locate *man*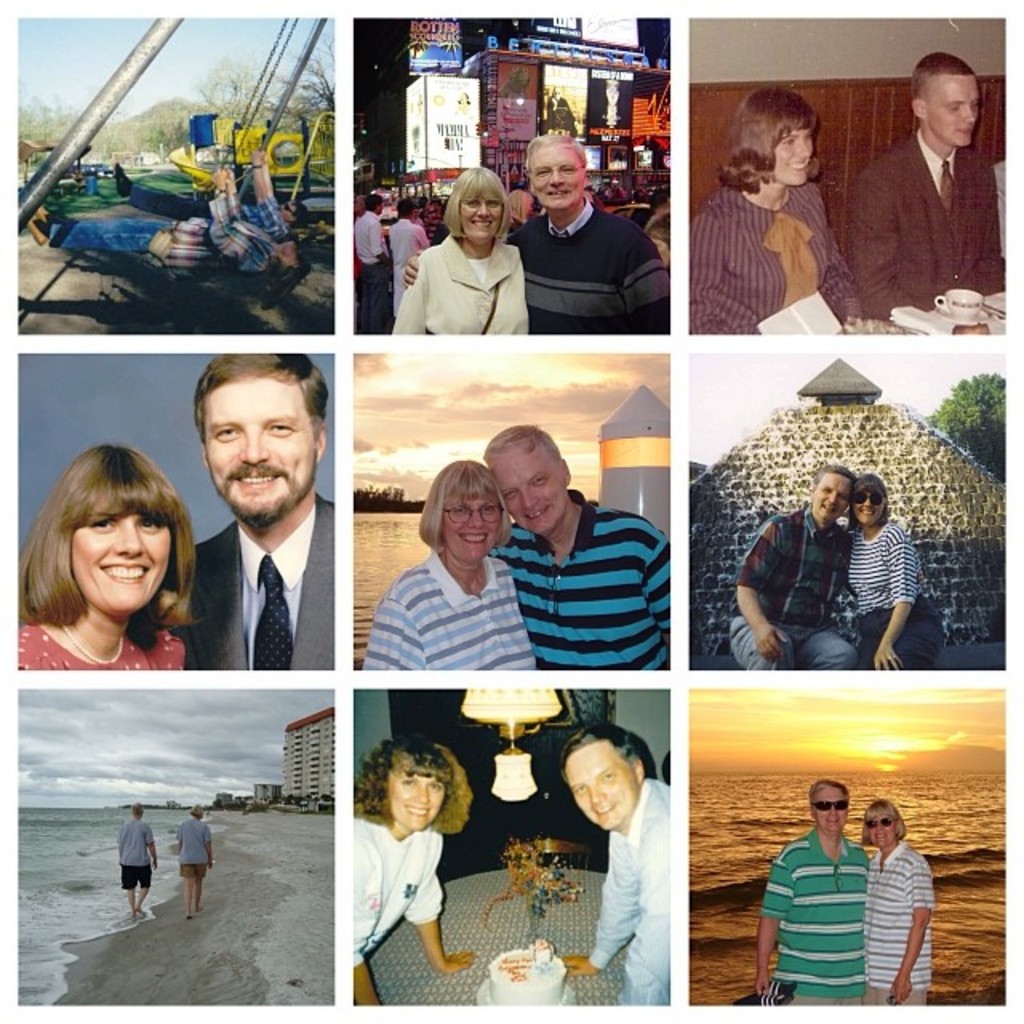
bbox=(726, 458, 864, 672)
